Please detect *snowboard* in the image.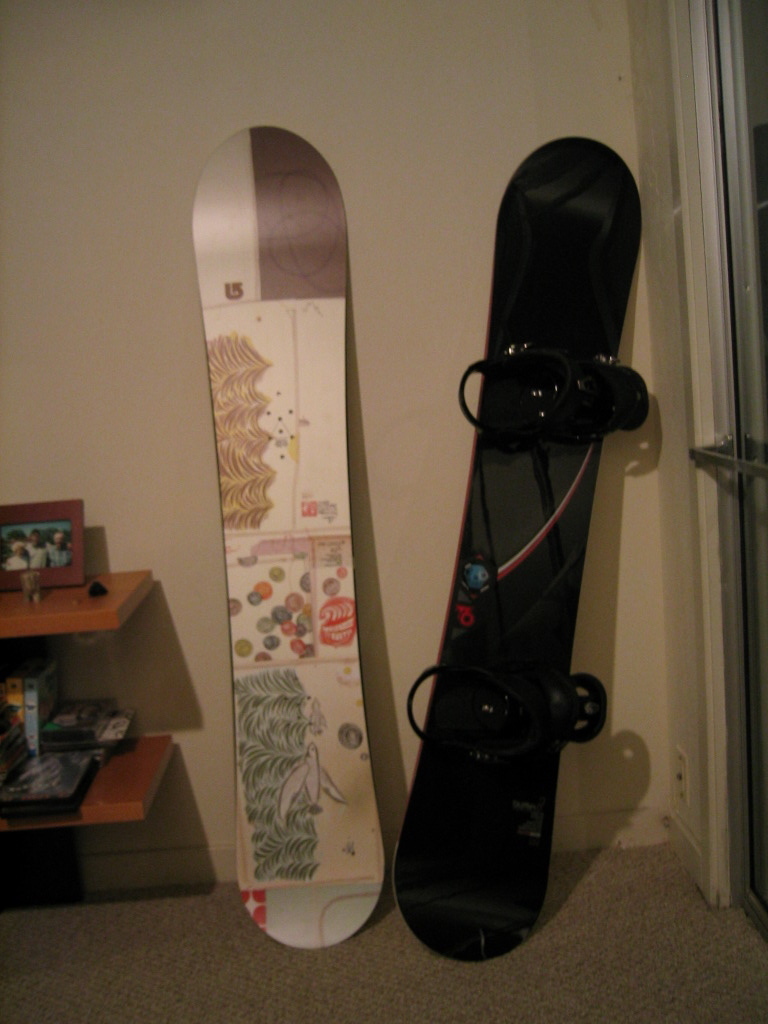
390 137 640 963.
